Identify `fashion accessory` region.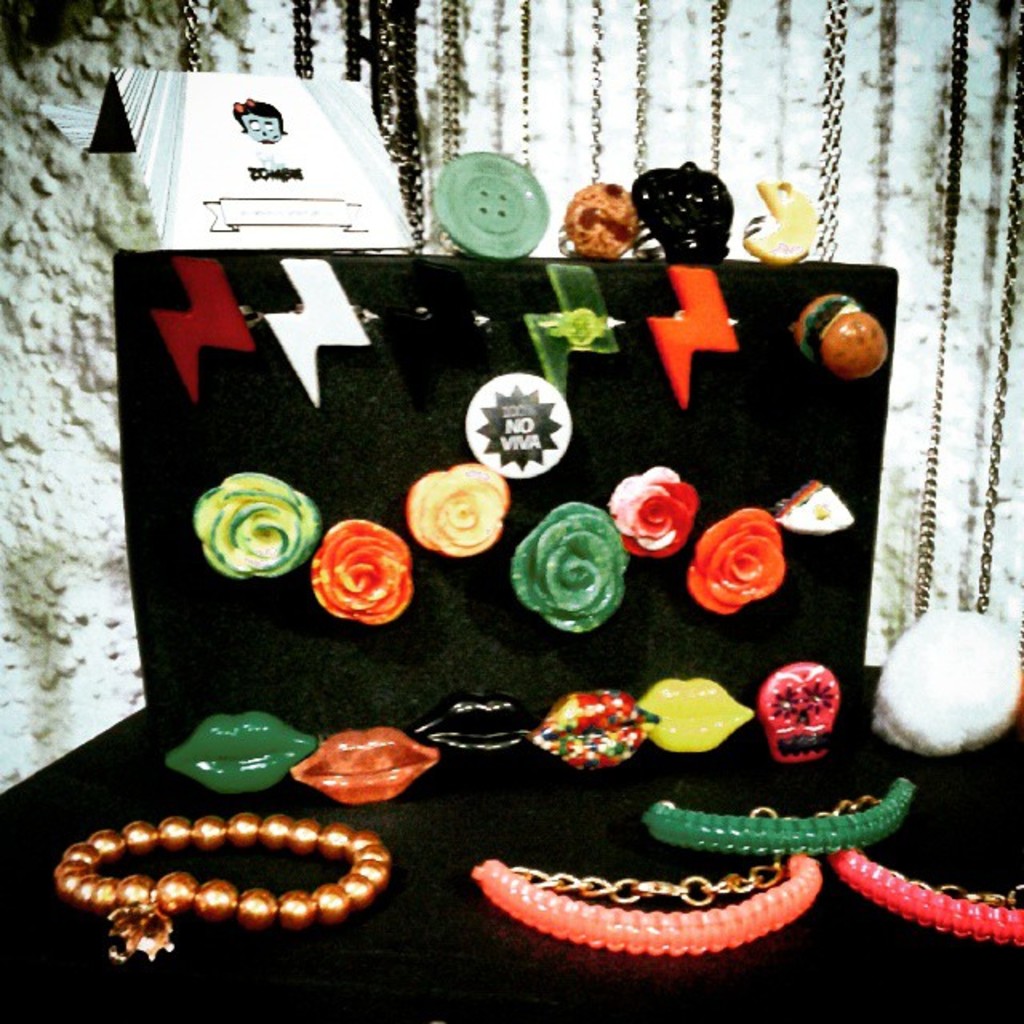
Region: 690, 501, 782, 613.
